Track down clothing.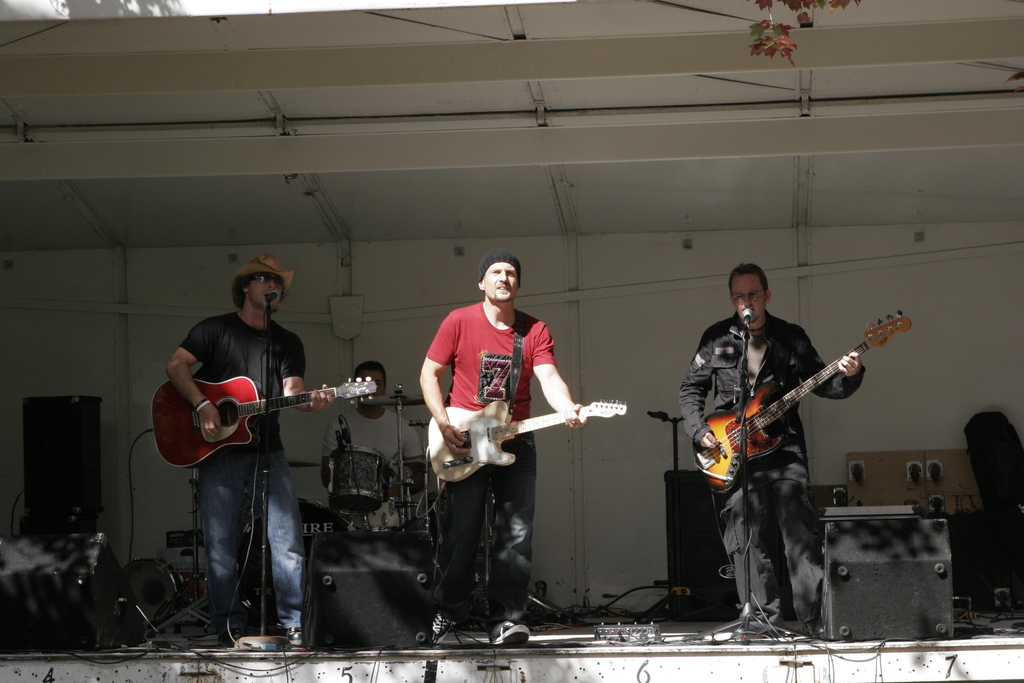
Tracked to rect(170, 276, 332, 604).
